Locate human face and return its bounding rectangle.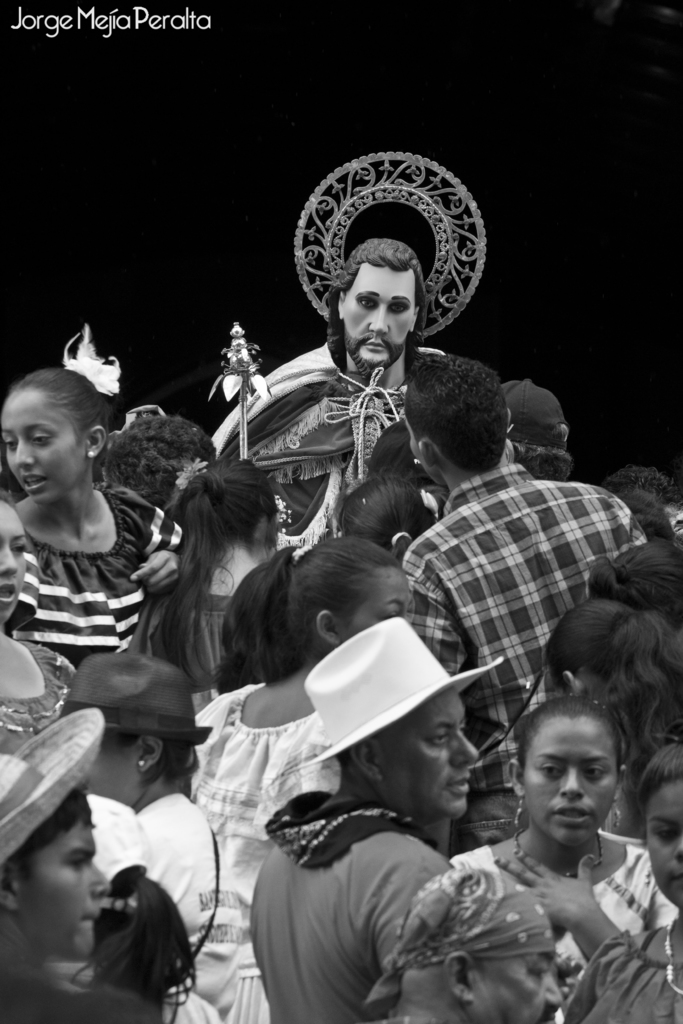
select_region(380, 690, 480, 821).
